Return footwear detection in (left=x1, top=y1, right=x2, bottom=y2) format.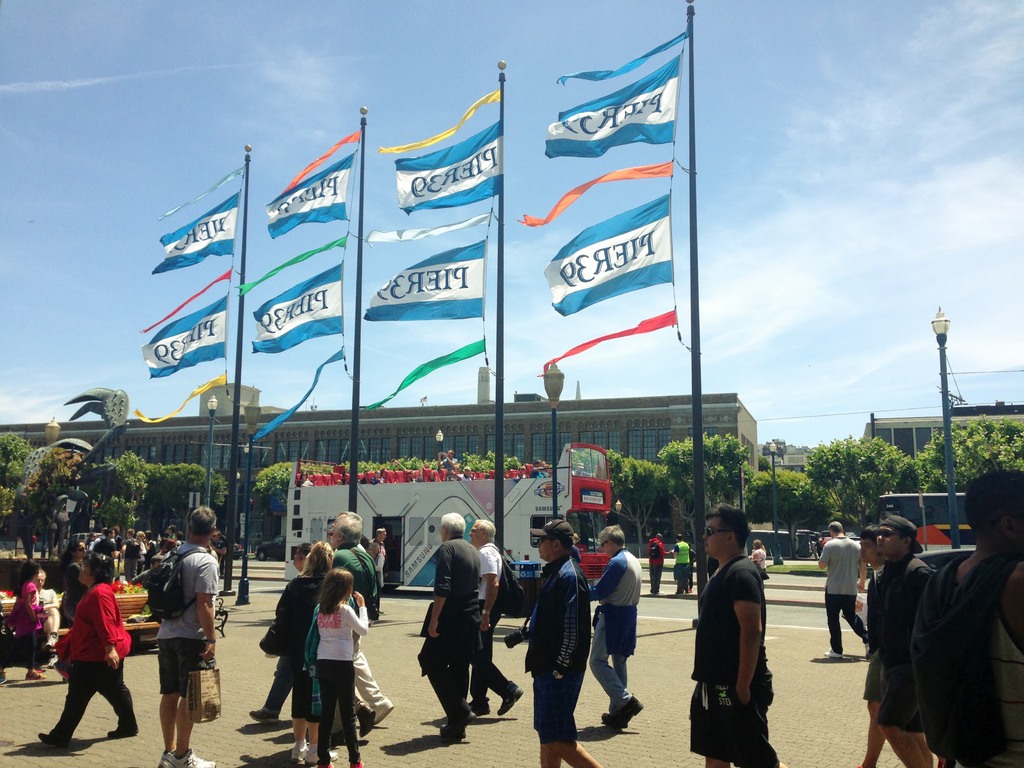
(left=0, top=677, right=8, bottom=684).
